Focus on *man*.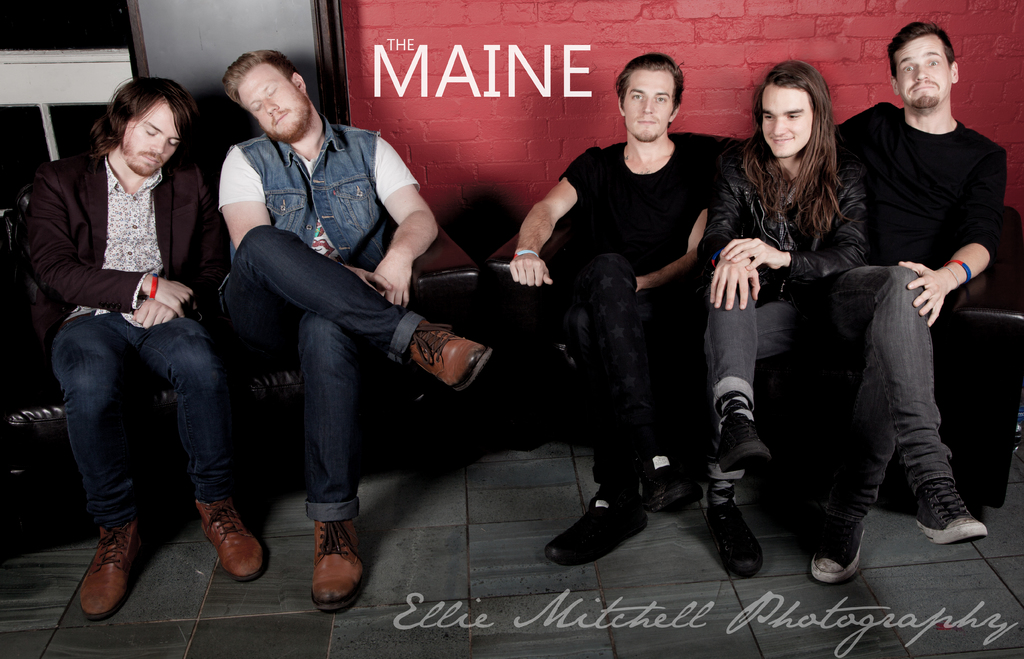
Focused at locate(218, 41, 497, 615).
